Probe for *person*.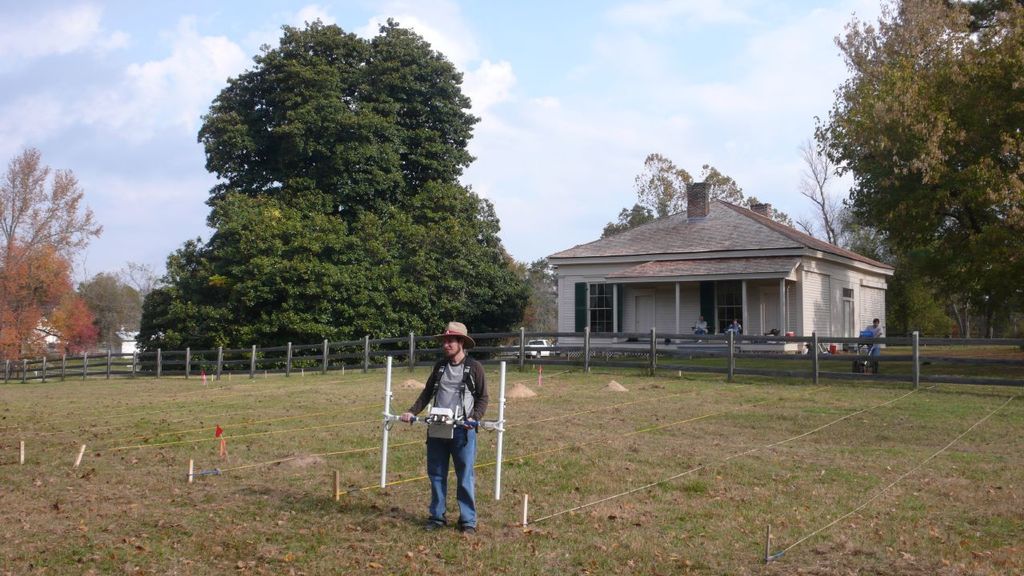
Probe result: (694,316,716,354).
